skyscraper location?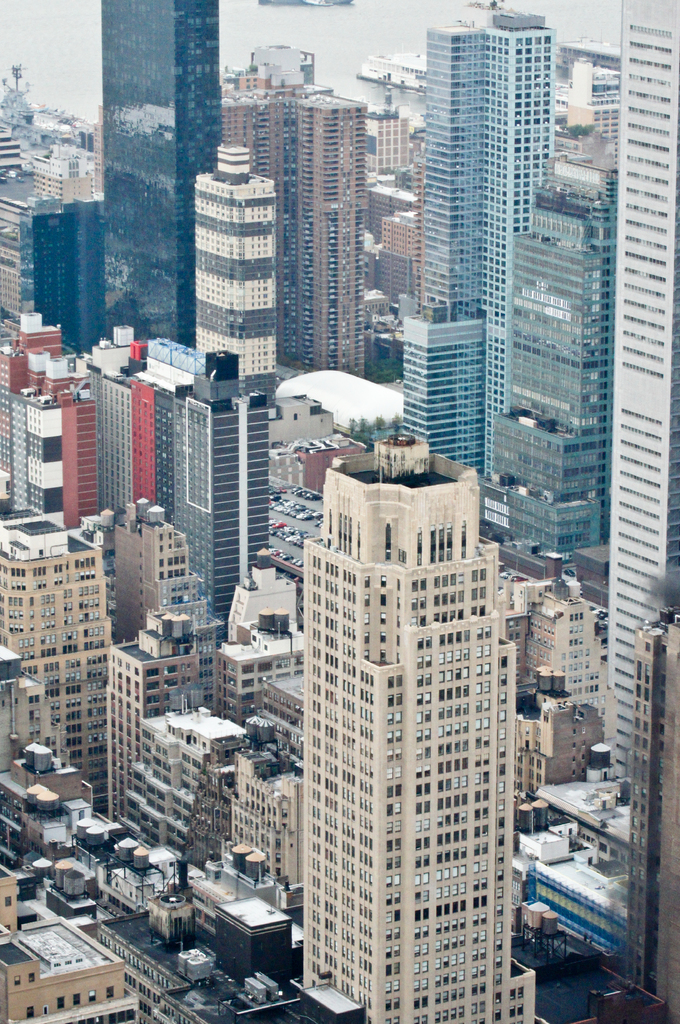
bbox=[102, 497, 204, 662]
